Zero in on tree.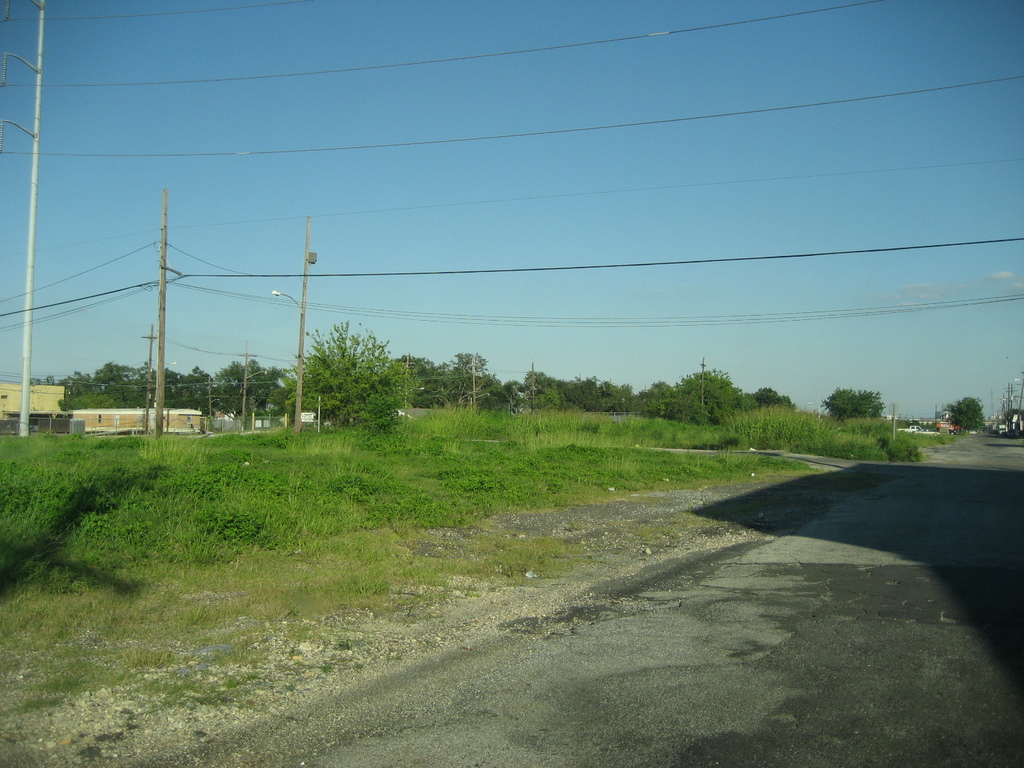
Zeroed in: l=195, t=367, r=287, b=417.
